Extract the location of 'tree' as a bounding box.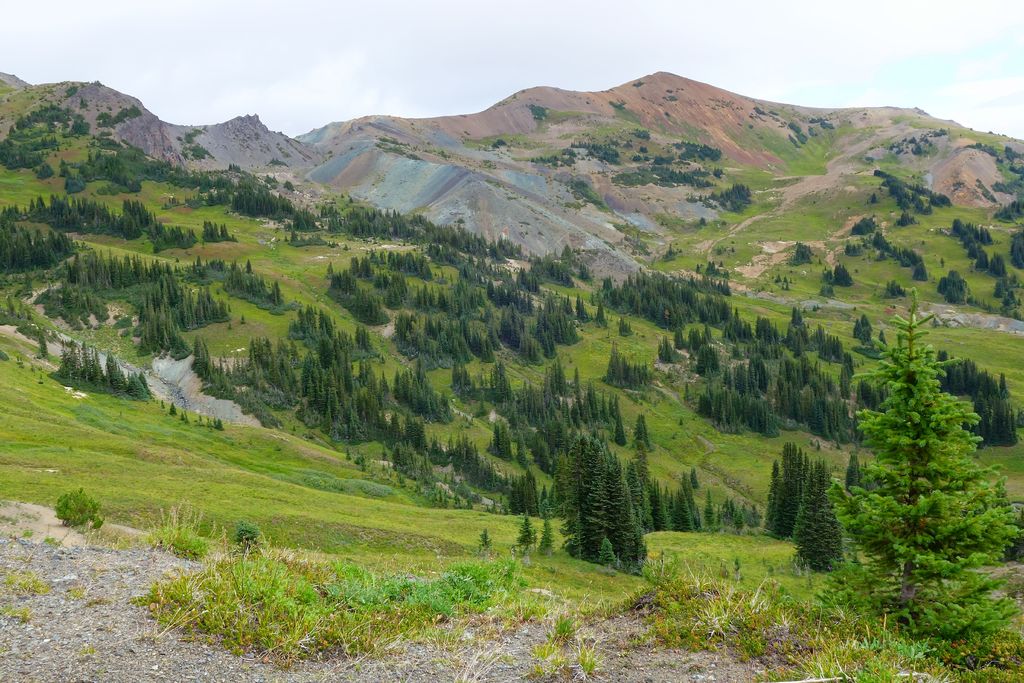
pyautogui.locateOnScreen(938, 268, 968, 306).
